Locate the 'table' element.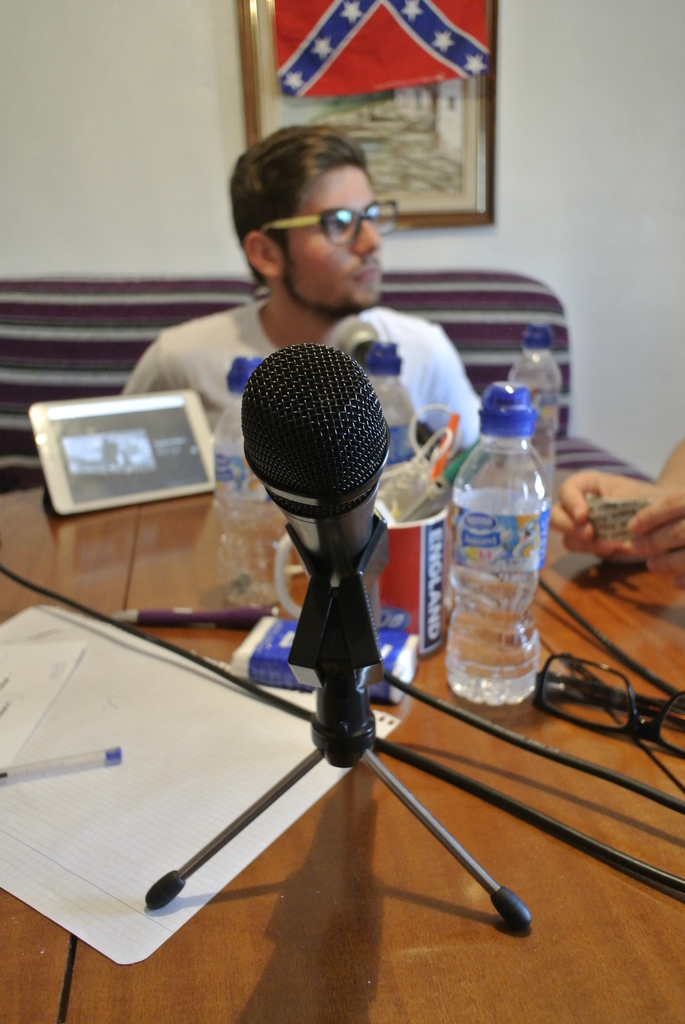
Element bbox: Rect(1, 474, 681, 1023).
